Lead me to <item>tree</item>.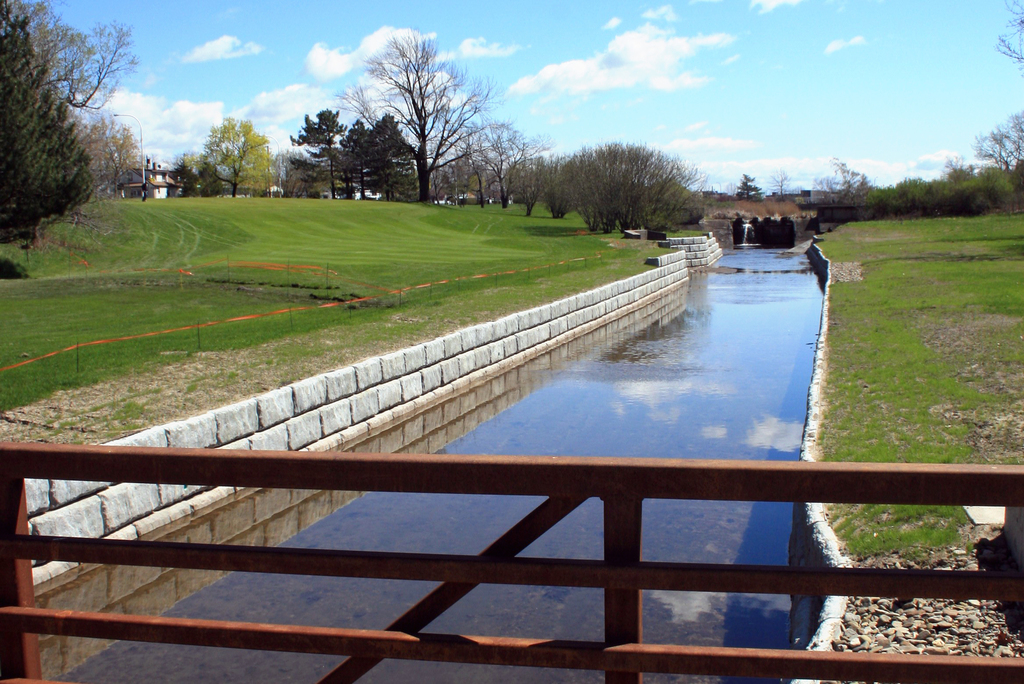
Lead to 283:104:372:206.
